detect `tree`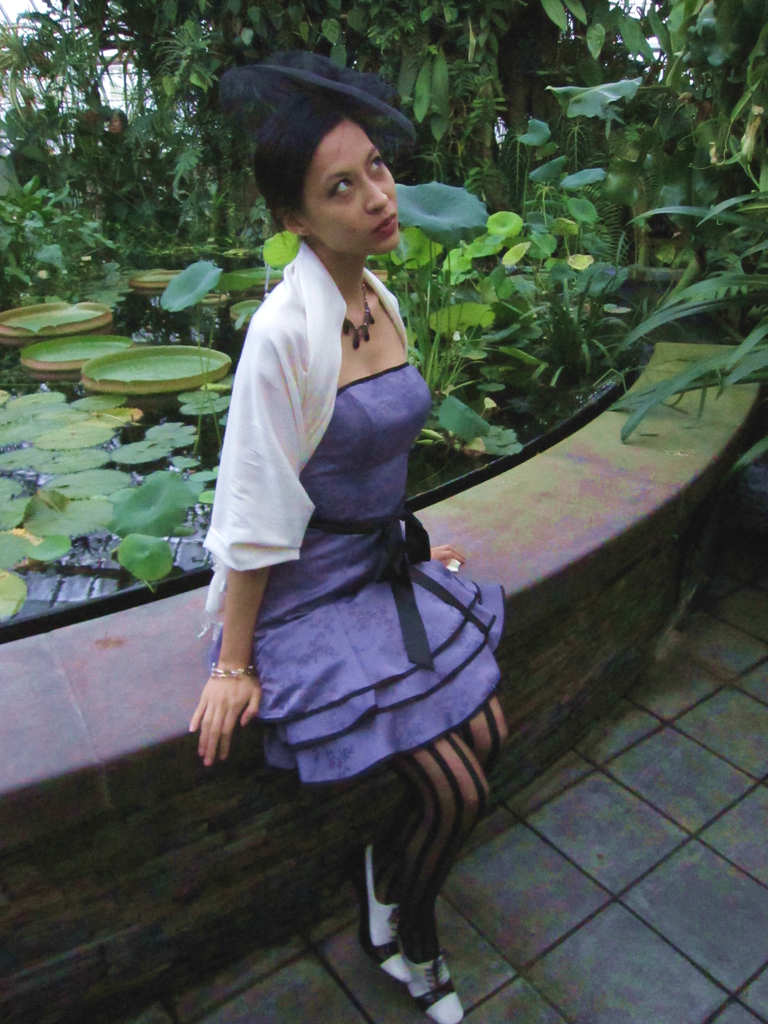
select_region(0, 1, 767, 255)
